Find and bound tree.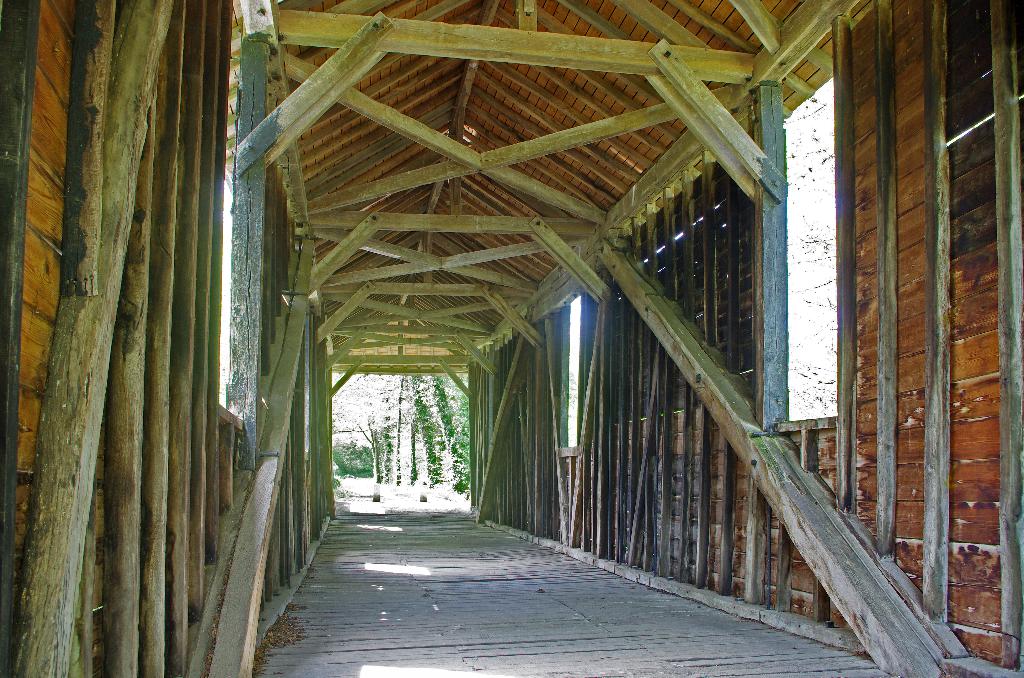
Bound: {"x1": 399, "y1": 380, "x2": 426, "y2": 483}.
